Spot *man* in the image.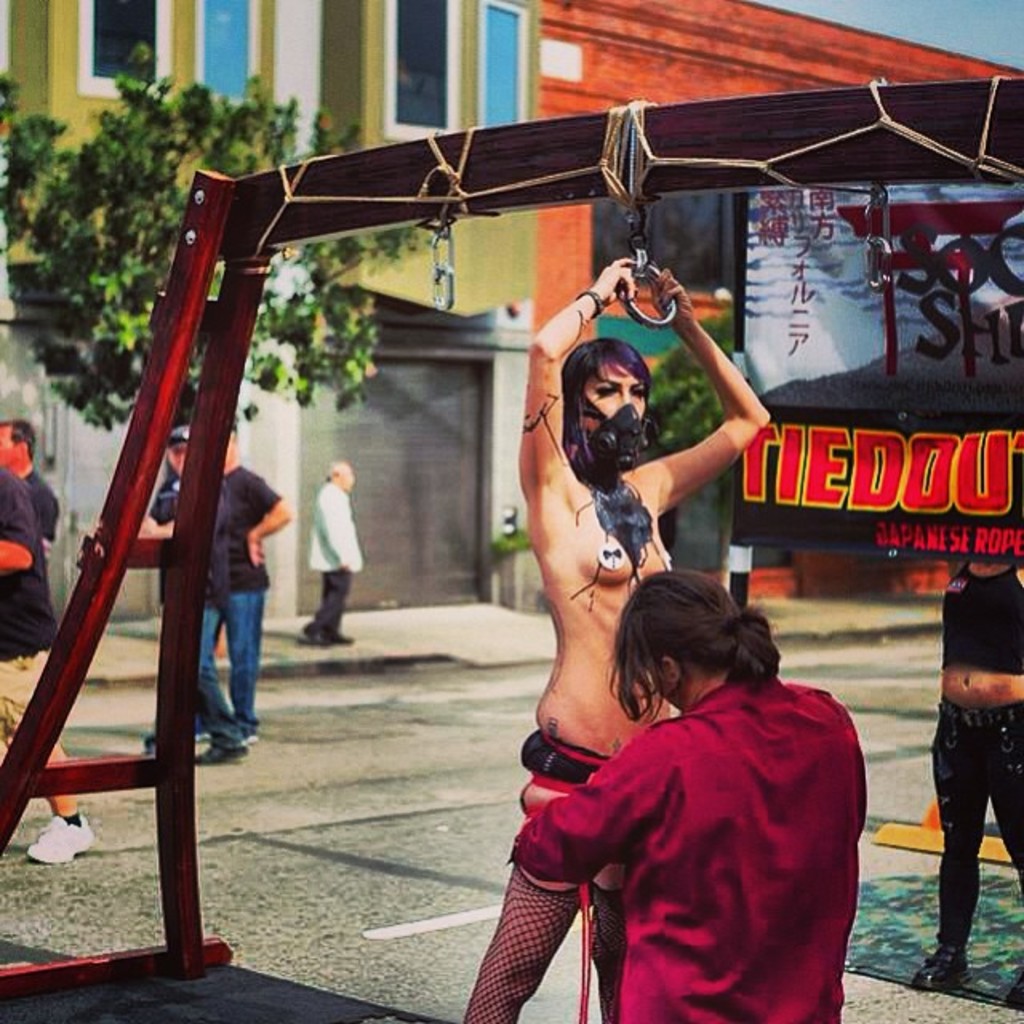
*man* found at bbox=[299, 445, 382, 642].
